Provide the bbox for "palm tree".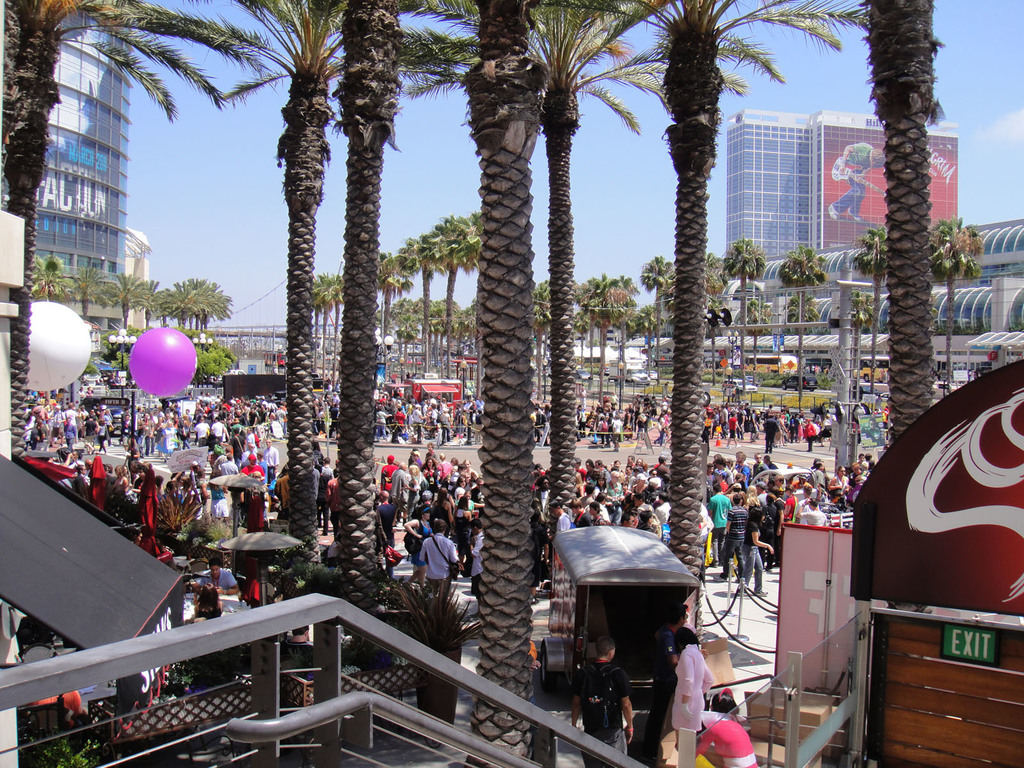
<region>303, 275, 329, 392</region>.
